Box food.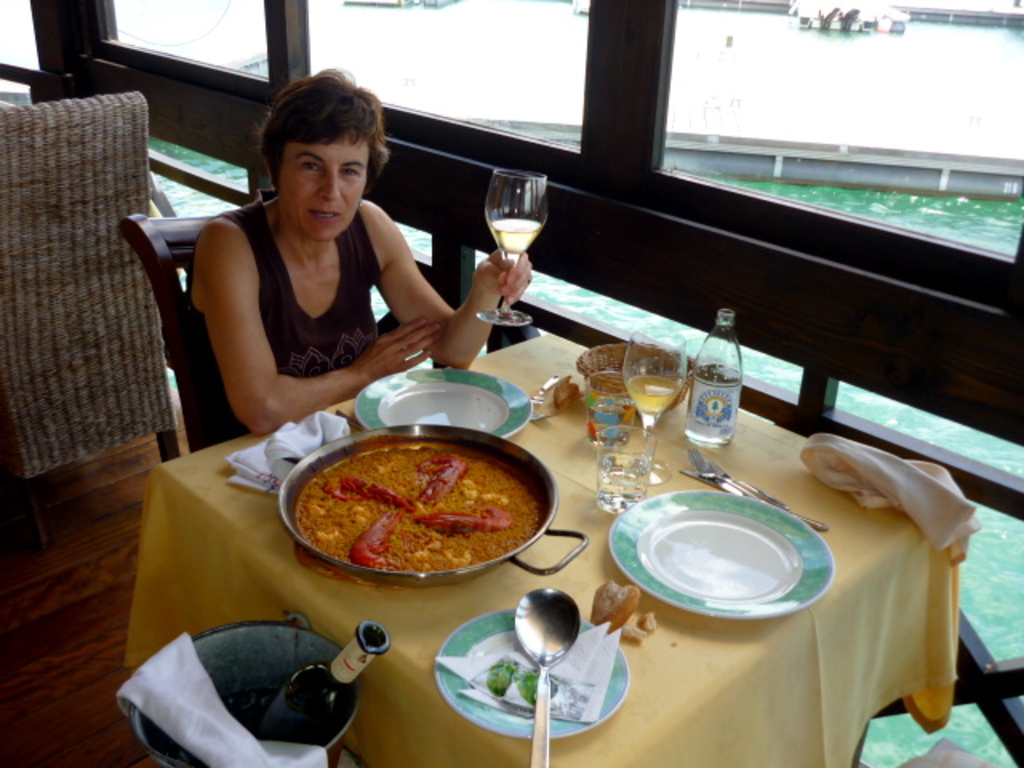
region(293, 446, 542, 570).
